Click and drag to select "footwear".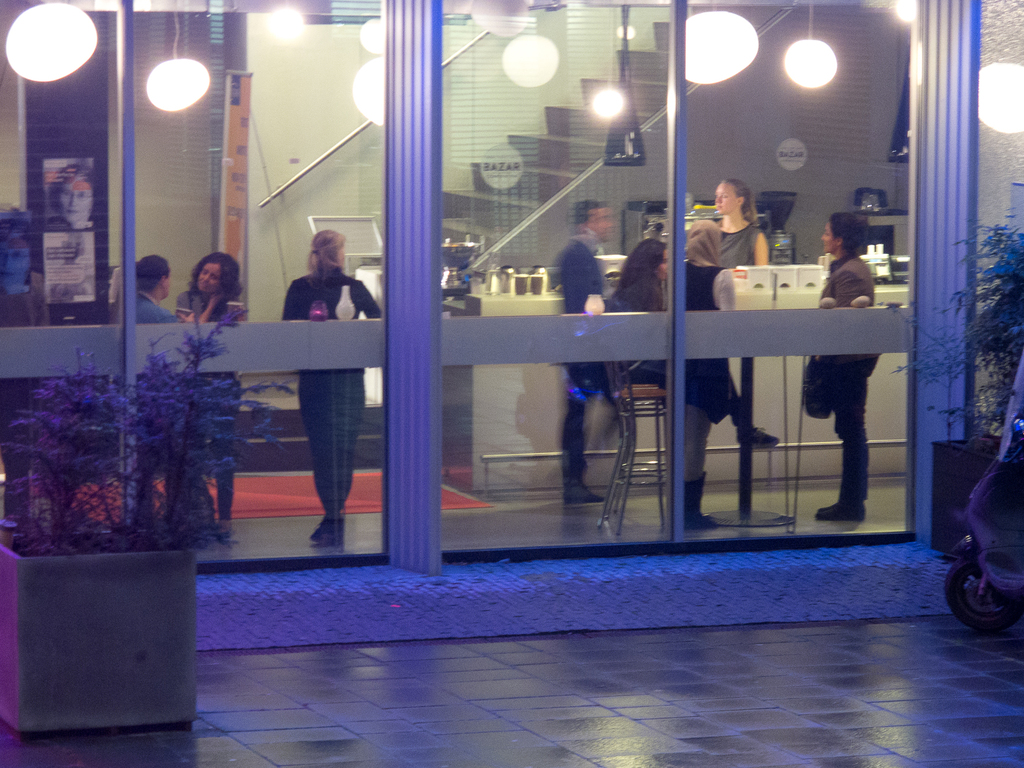
Selection: detection(562, 481, 607, 505).
